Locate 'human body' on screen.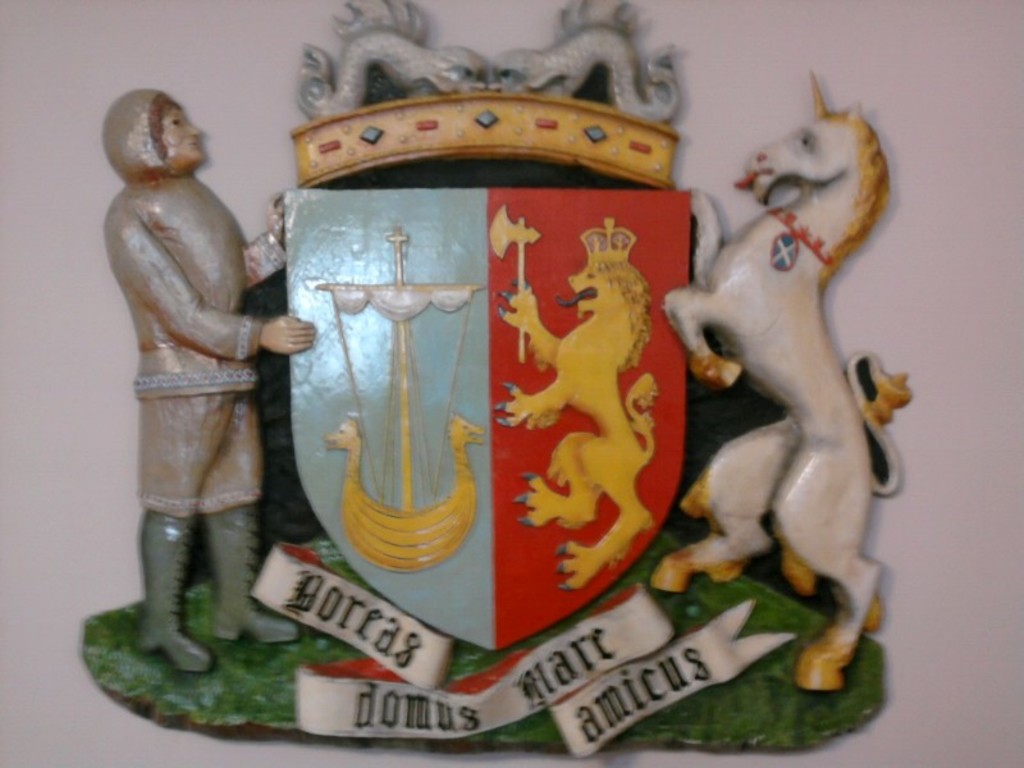
On screen at [113,133,316,658].
